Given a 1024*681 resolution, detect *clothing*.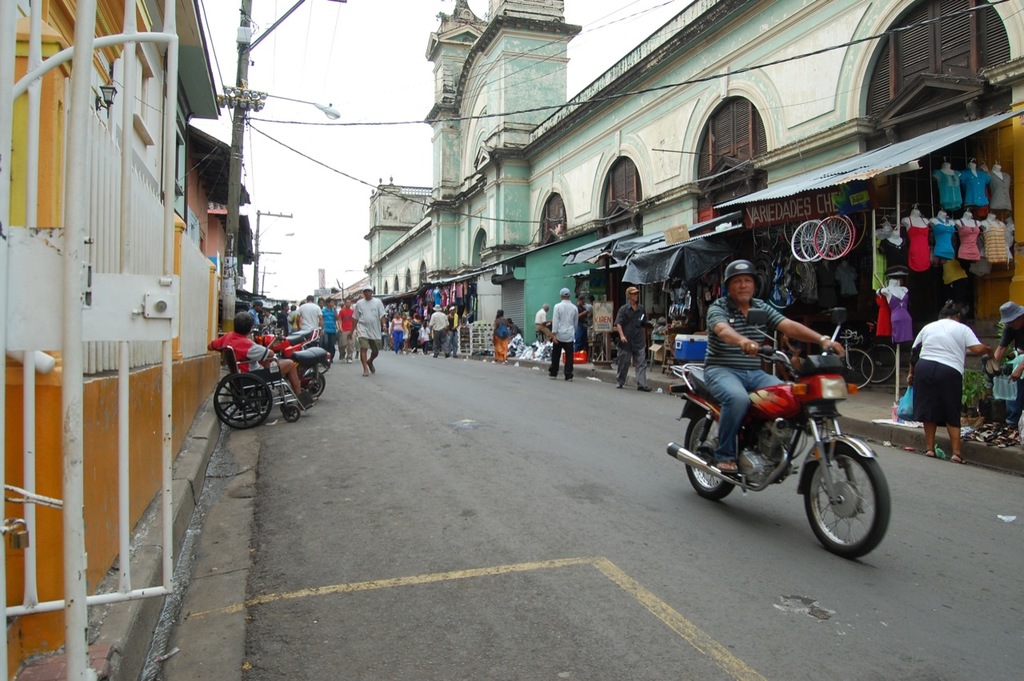
534 303 551 330.
